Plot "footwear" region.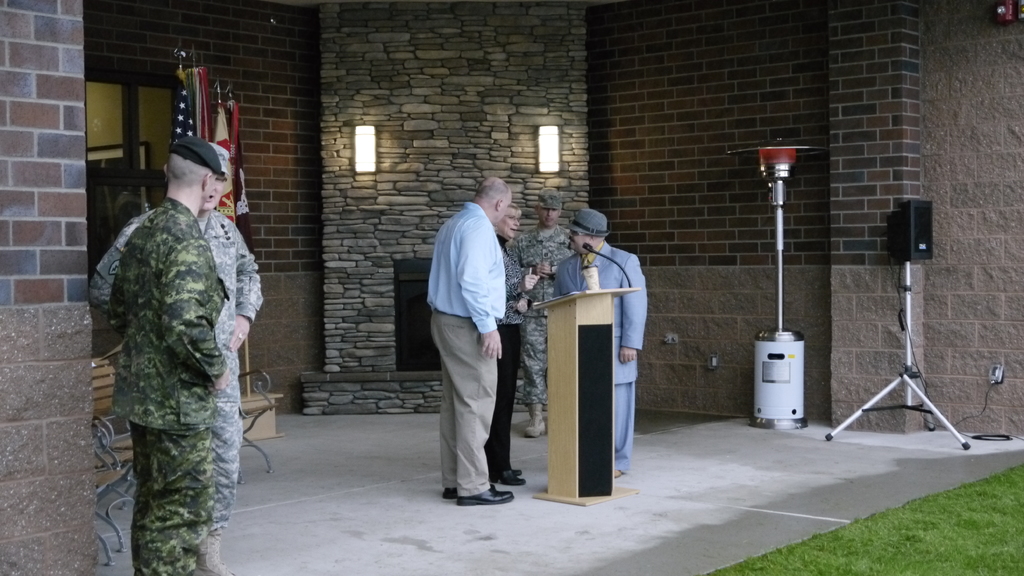
Plotted at <box>611,467,621,481</box>.
